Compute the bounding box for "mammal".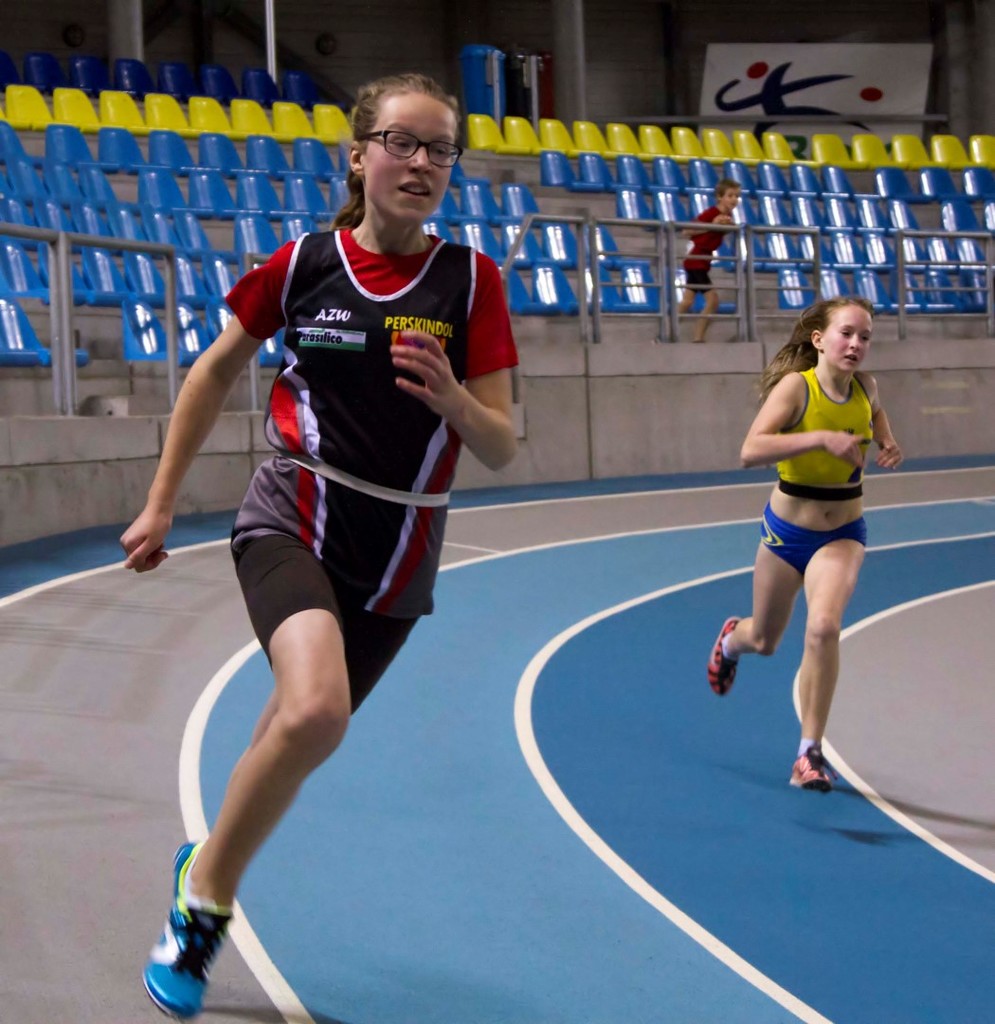
<bbox>646, 179, 738, 349</bbox>.
